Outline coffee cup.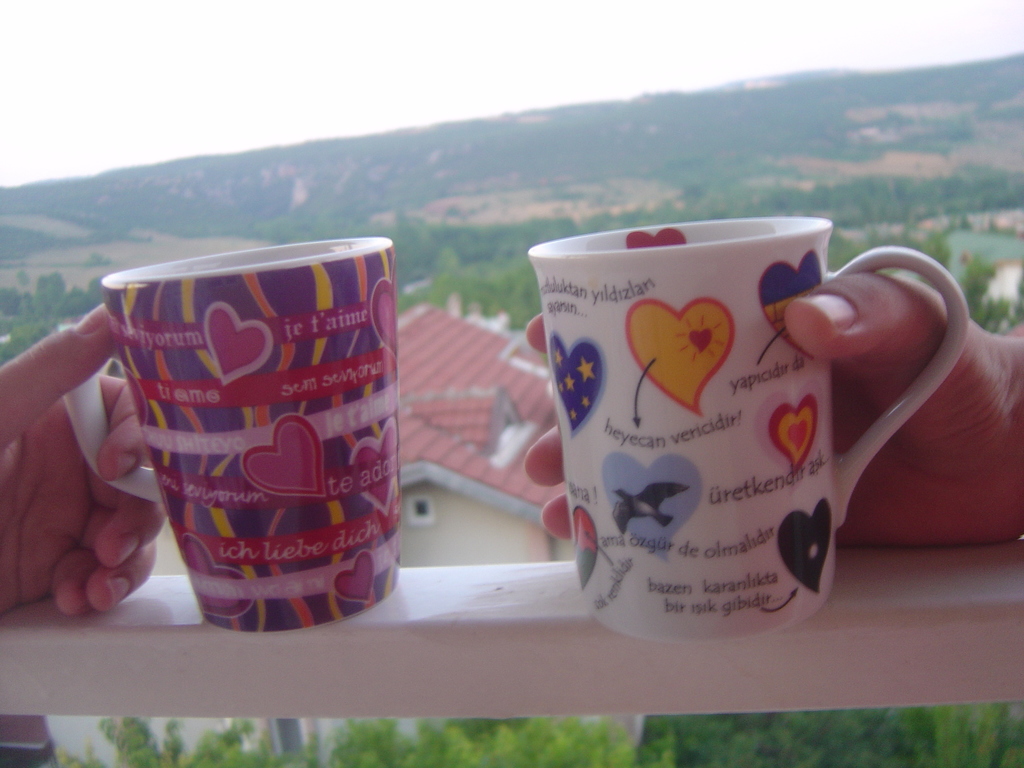
Outline: [left=527, top=219, right=970, bottom=643].
